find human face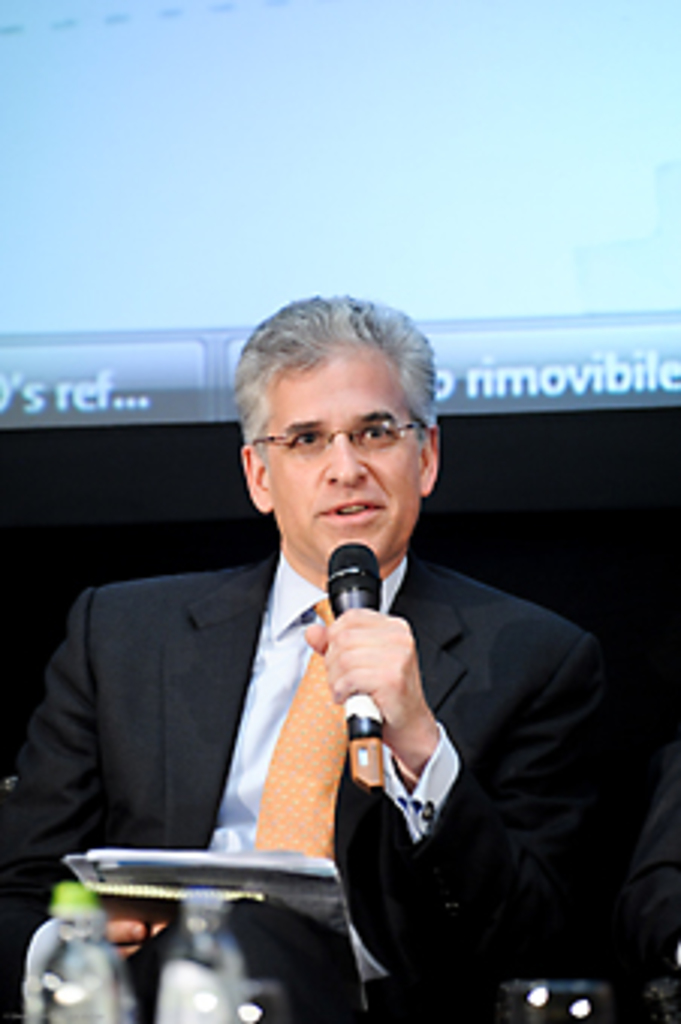
262 349 416 563
